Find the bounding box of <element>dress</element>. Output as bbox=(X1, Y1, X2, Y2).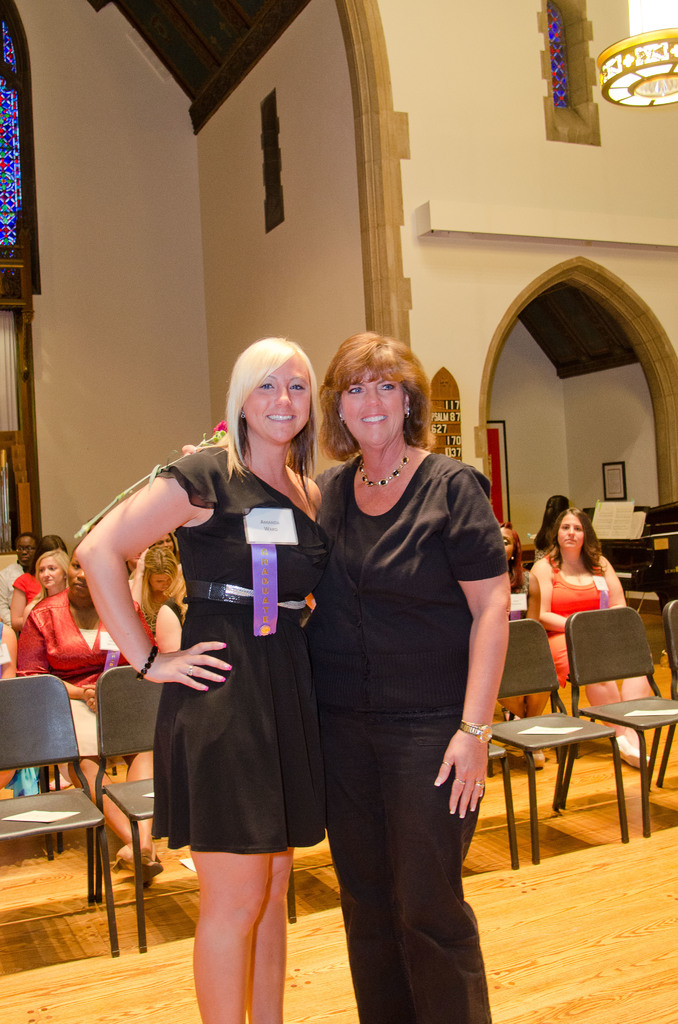
bbox=(545, 554, 604, 690).
